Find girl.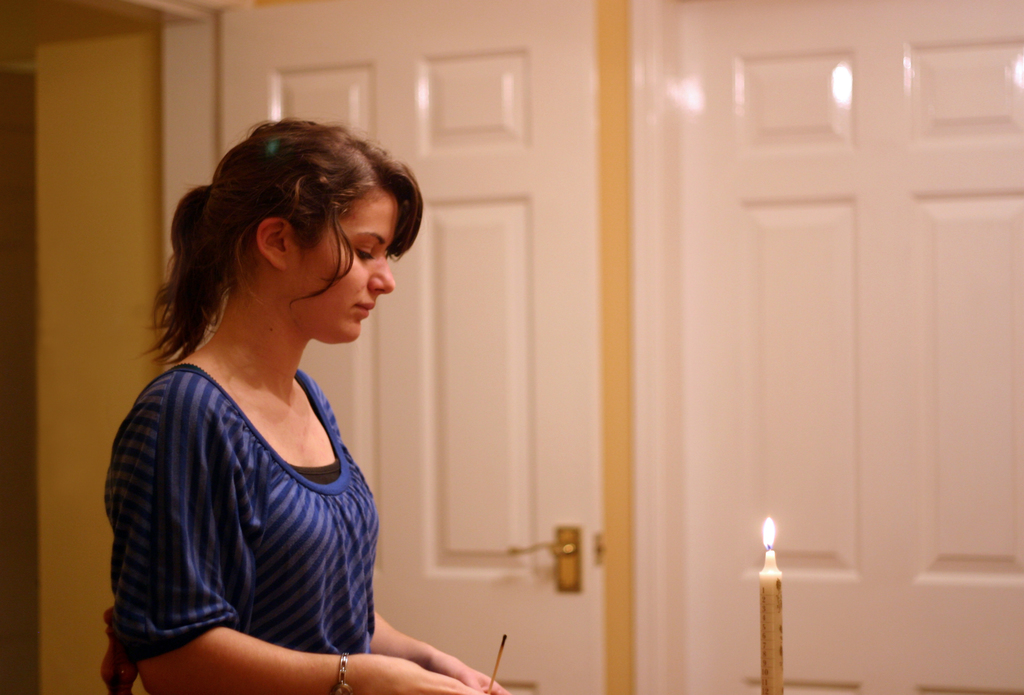
BBox(104, 116, 511, 694).
